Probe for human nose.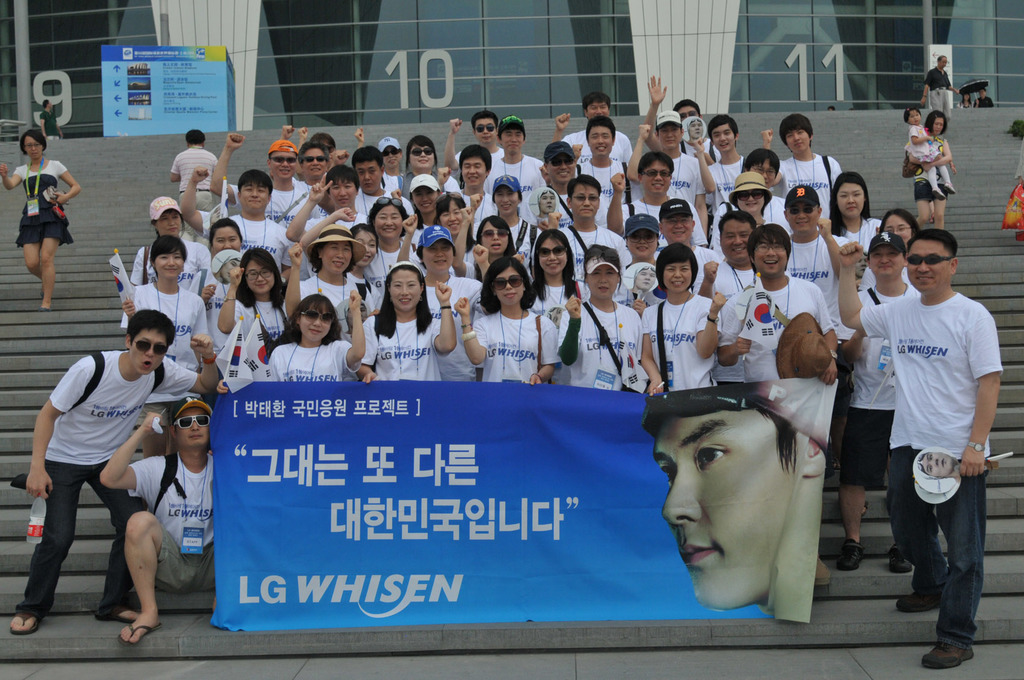
Probe result: bbox(481, 125, 489, 134).
